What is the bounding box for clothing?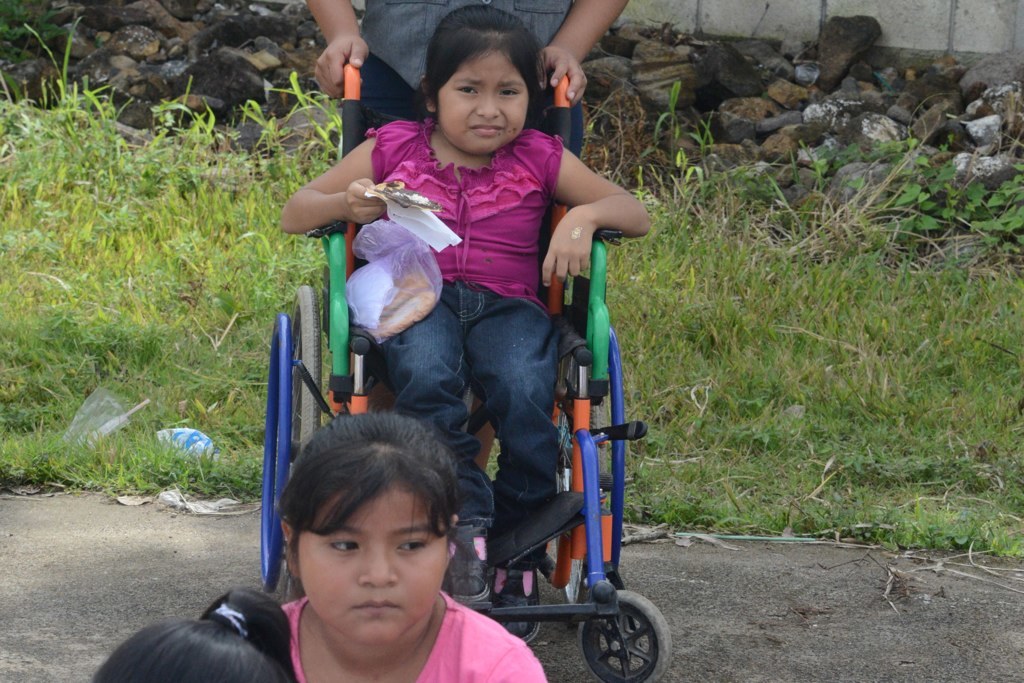
[x1=319, y1=65, x2=610, y2=486].
